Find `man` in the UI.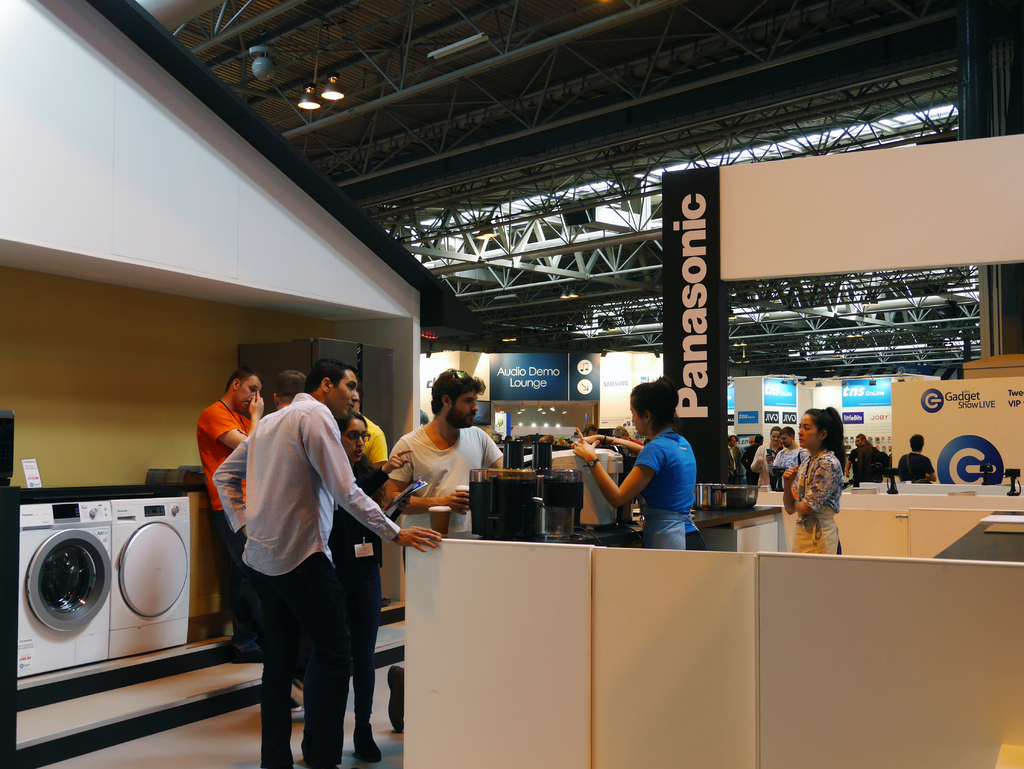
UI element at 351, 385, 383, 467.
